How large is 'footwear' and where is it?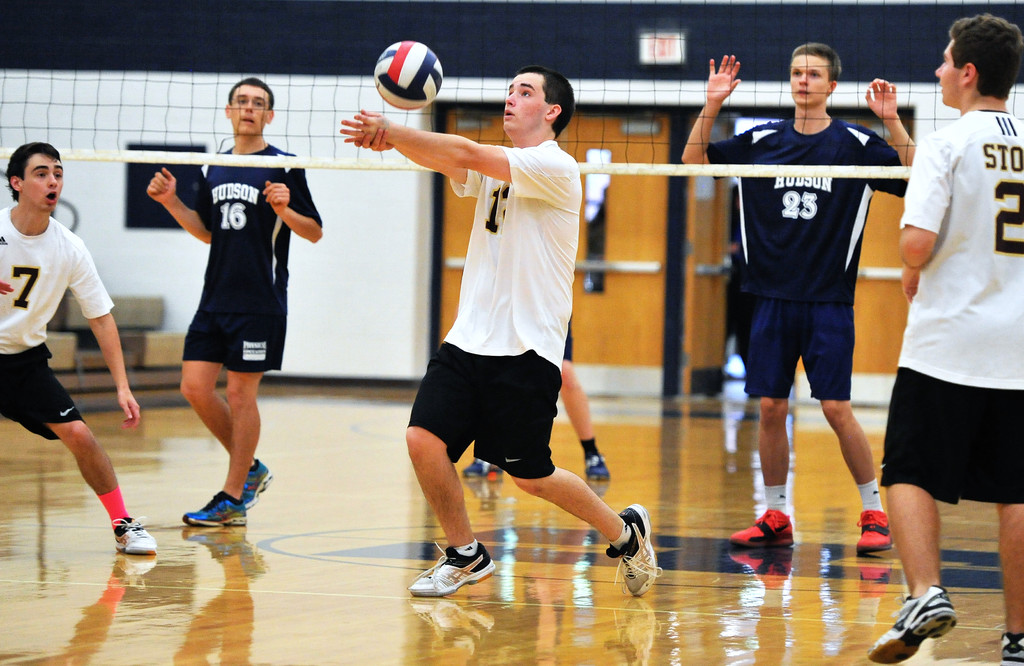
Bounding box: box=[597, 501, 655, 599].
